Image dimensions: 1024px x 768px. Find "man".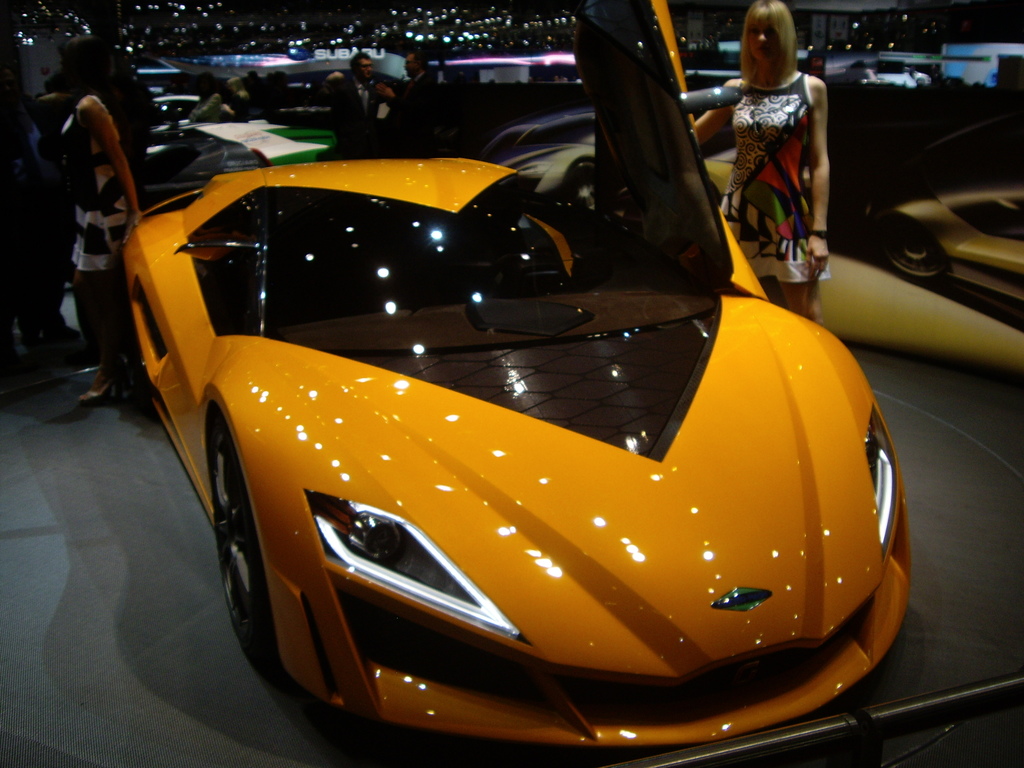
crop(378, 49, 438, 156).
